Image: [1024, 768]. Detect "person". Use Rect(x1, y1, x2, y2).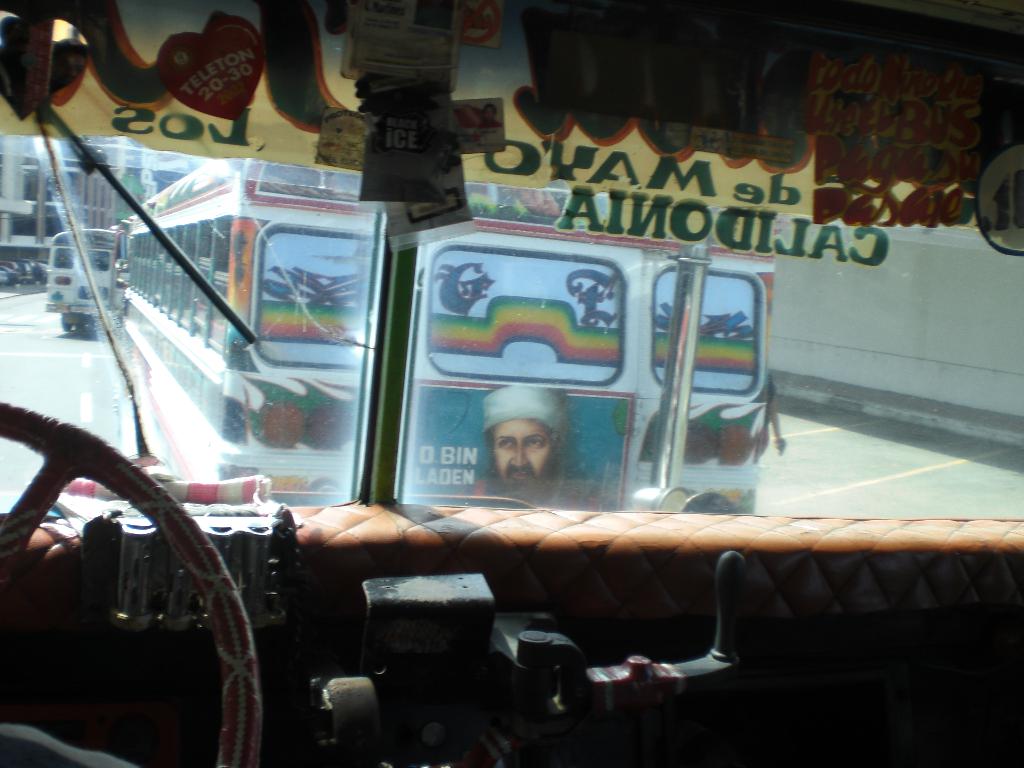
Rect(468, 381, 605, 519).
